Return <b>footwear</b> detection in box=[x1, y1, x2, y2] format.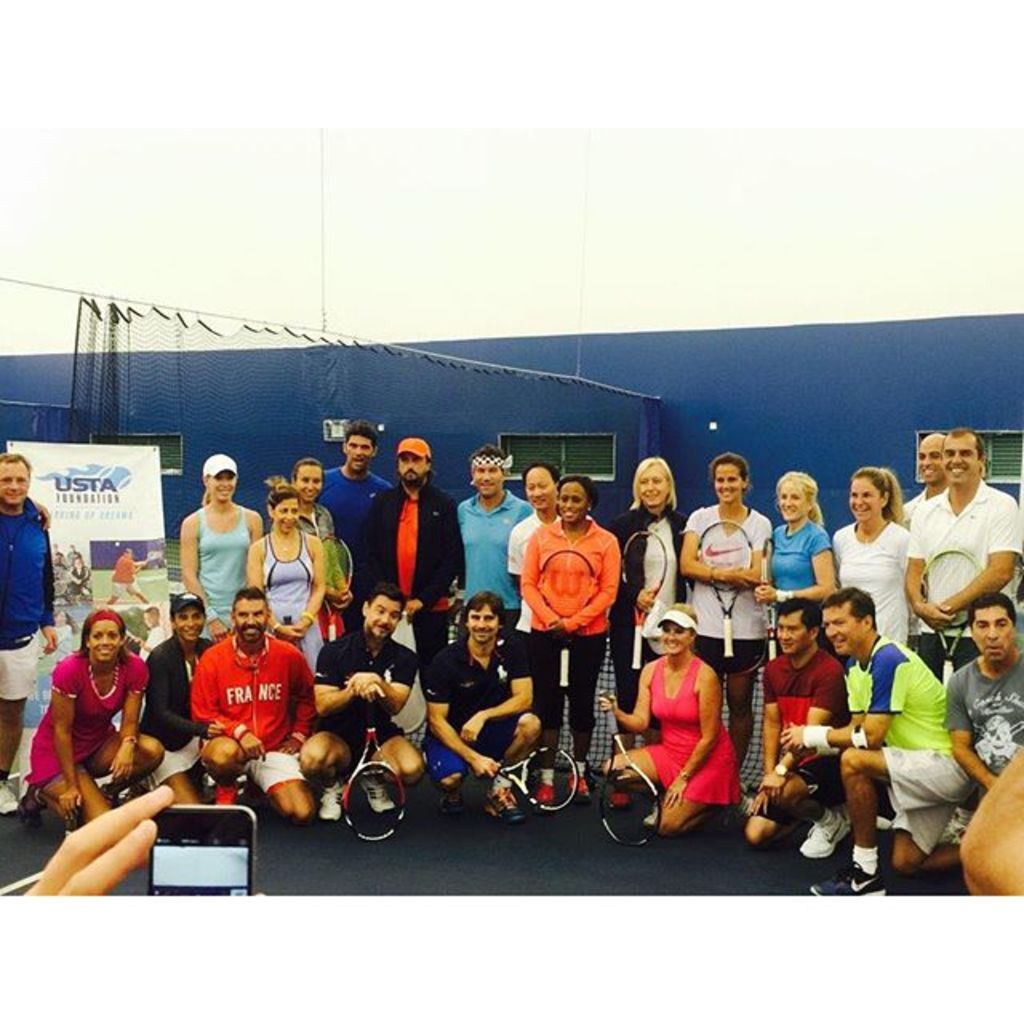
box=[608, 784, 632, 805].
